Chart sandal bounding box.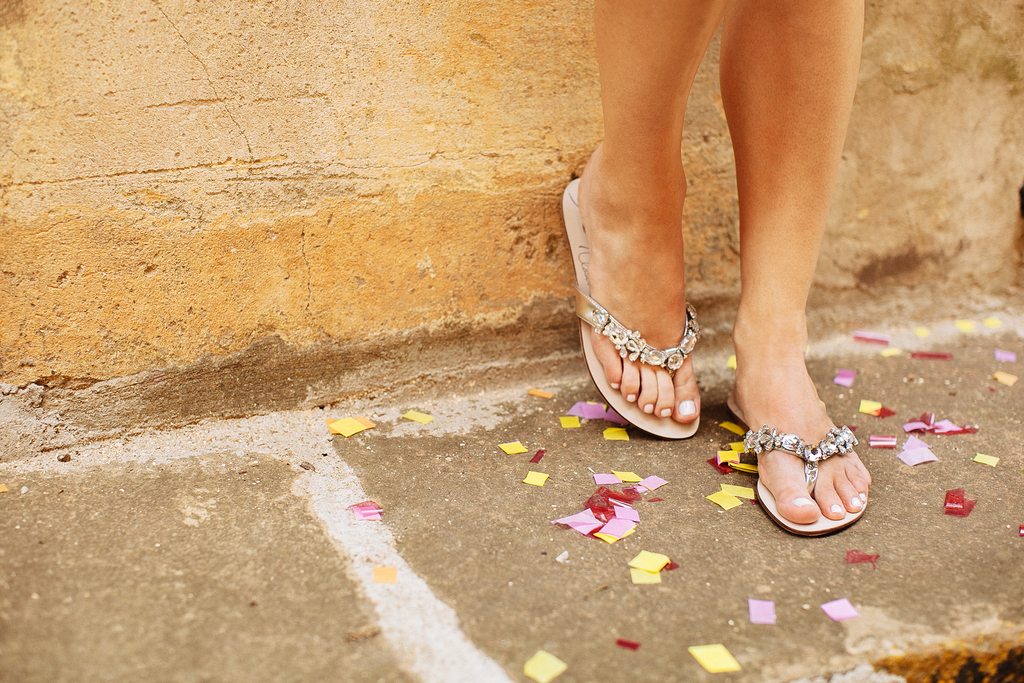
Charted: locate(557, 176, 699, 436).
